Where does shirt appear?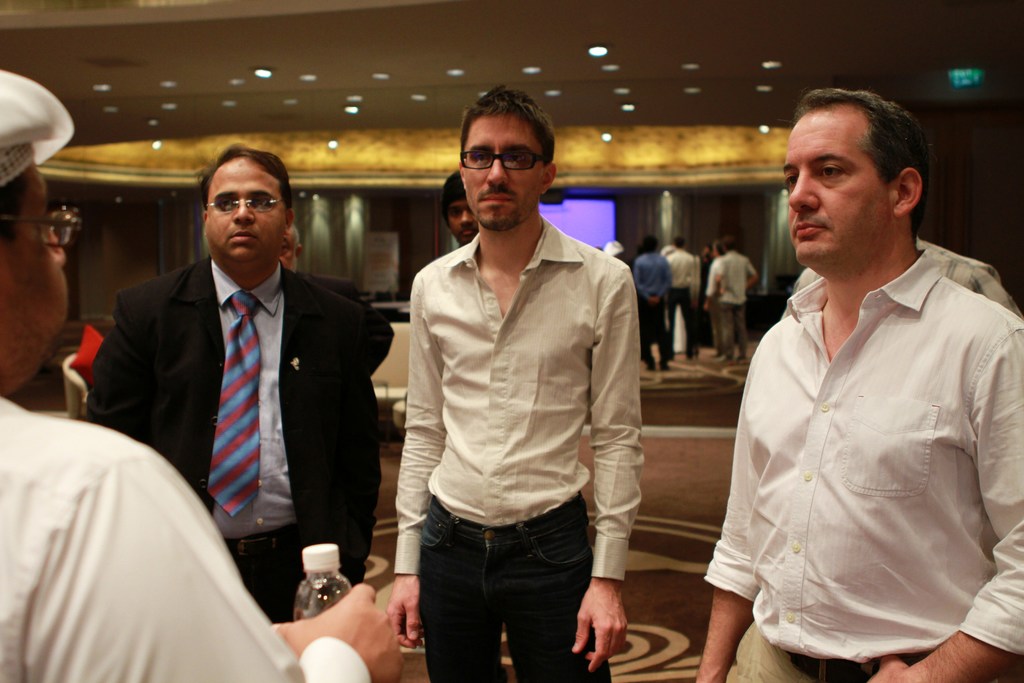
Appears at pyautogui.locateOnScreen(779, 233, 1023, 317).
